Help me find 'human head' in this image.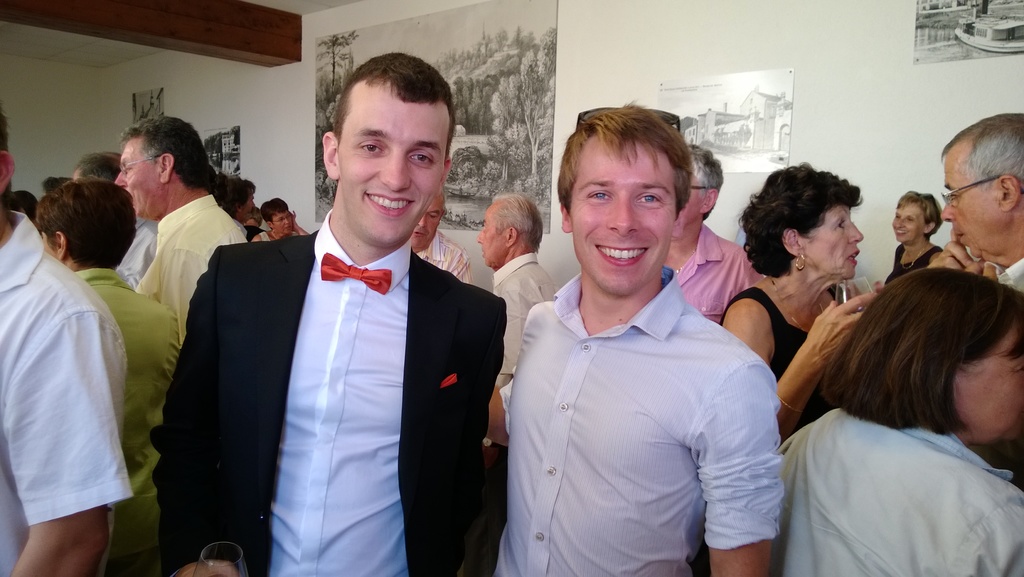
Found it: {"left": 470, "top": 192, "right": 544, "bottom": 269}.
